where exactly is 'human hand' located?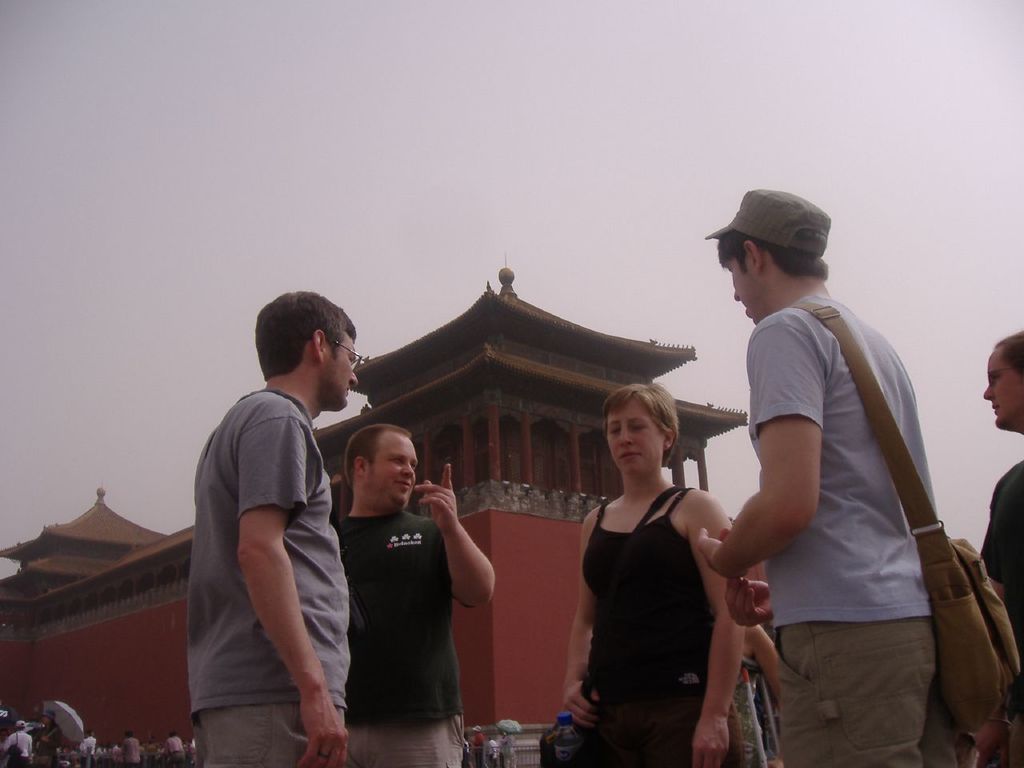
Its bounding box is bbox=[562, 678, 601, 734].
